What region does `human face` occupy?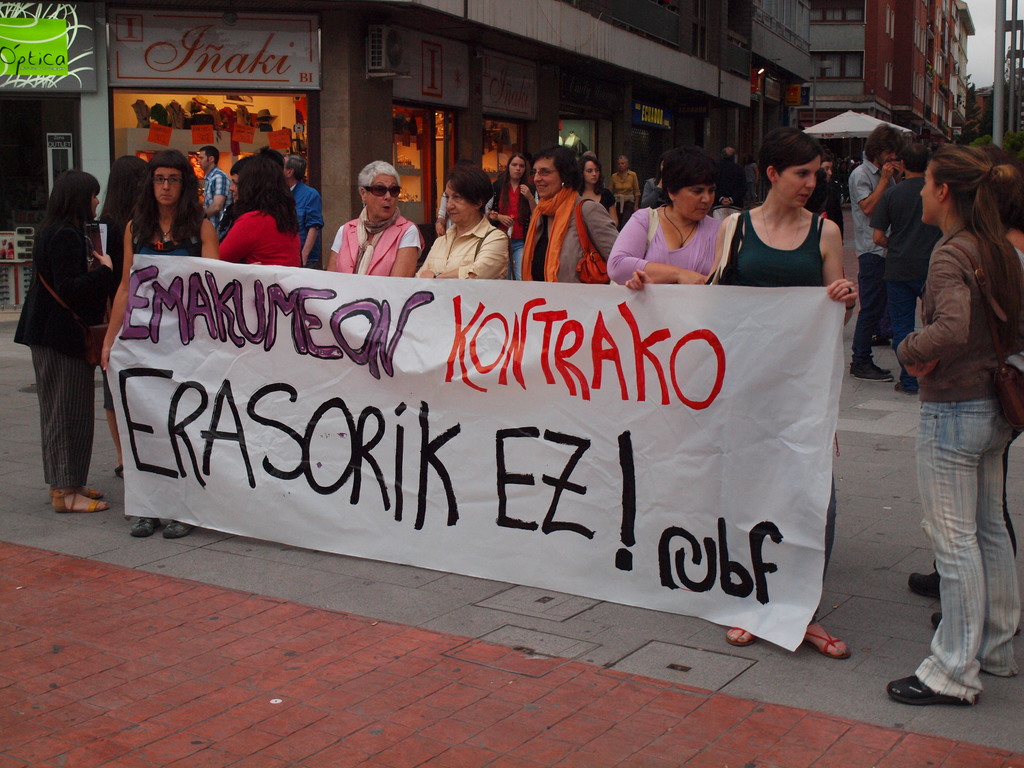
[left=584, top=161, right=597, bottom=183].
